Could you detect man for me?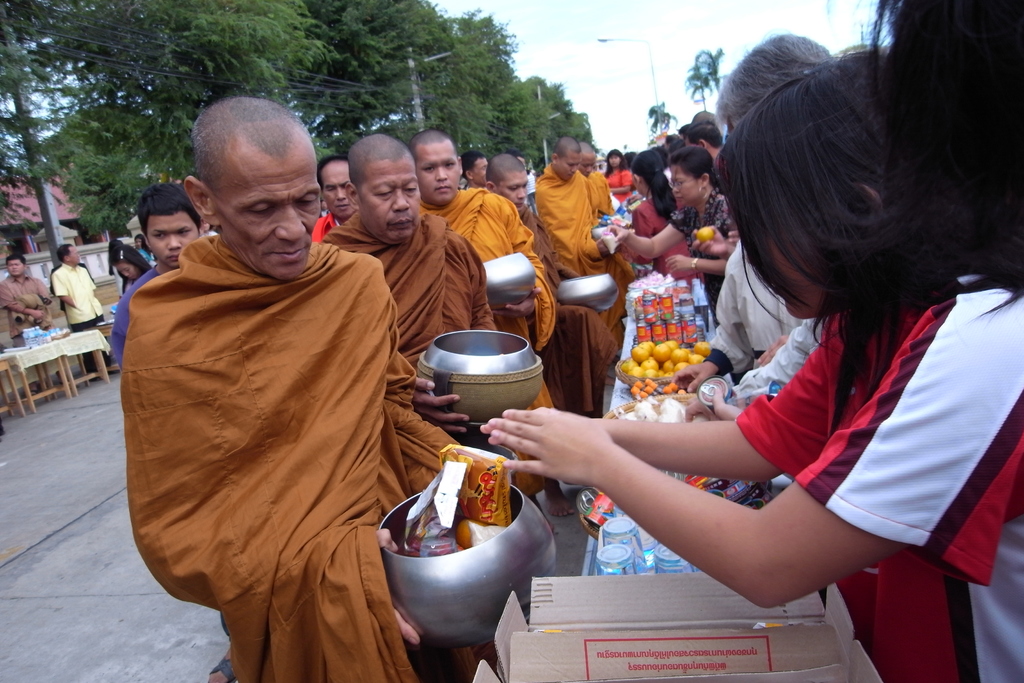
Detection result: 534:136:627:341.
